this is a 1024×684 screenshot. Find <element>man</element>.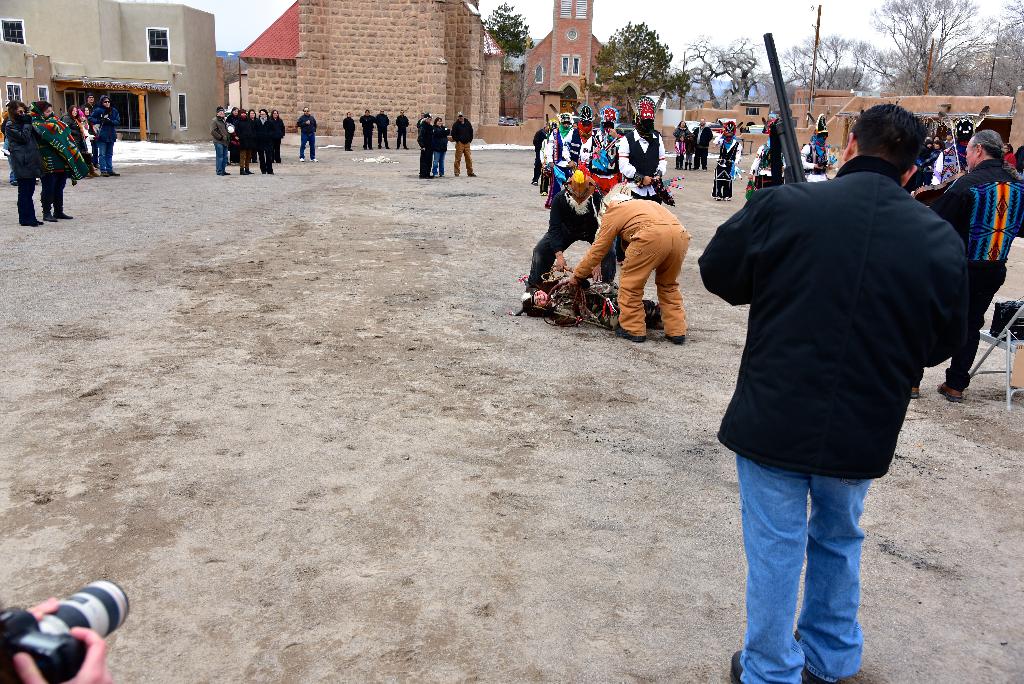
Bounding box: <bbox>94, 97, 129, 184</bbox>.
